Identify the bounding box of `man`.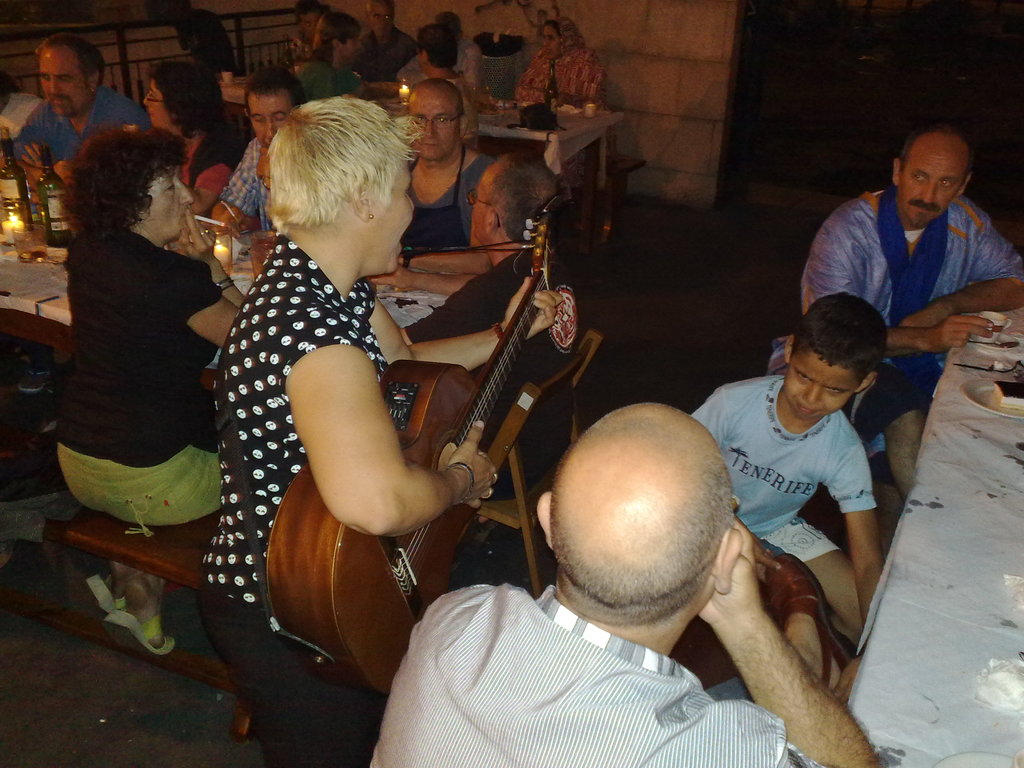
crop(799, 122, 1023, 511).
